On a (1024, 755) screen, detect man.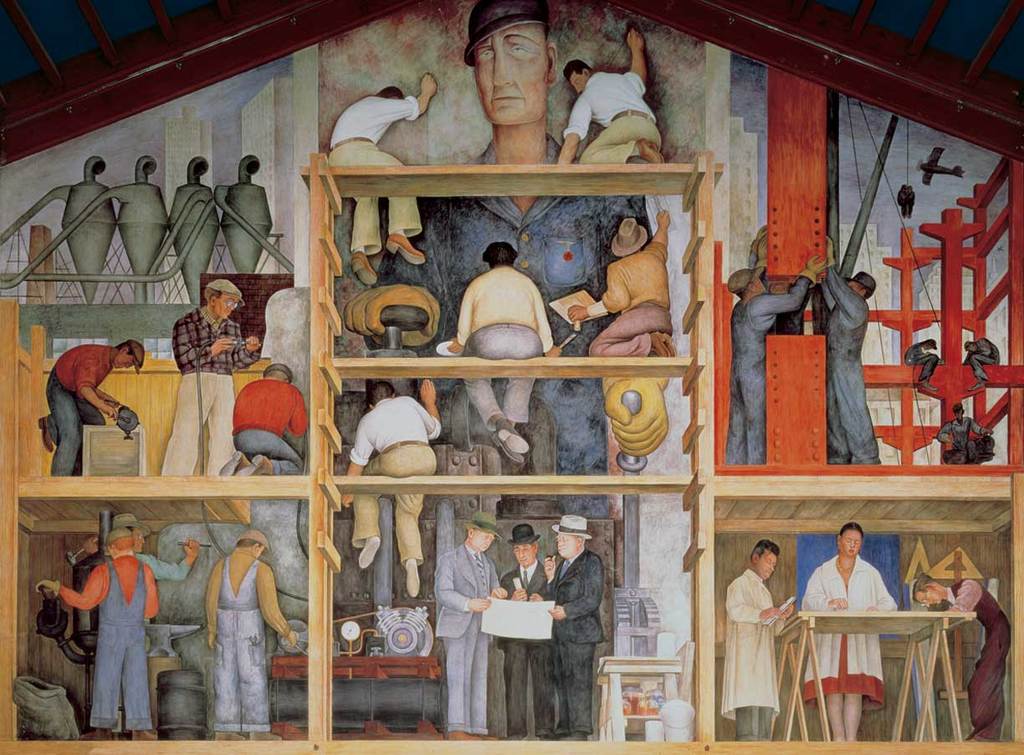
region(160, 279, 260, 475).
